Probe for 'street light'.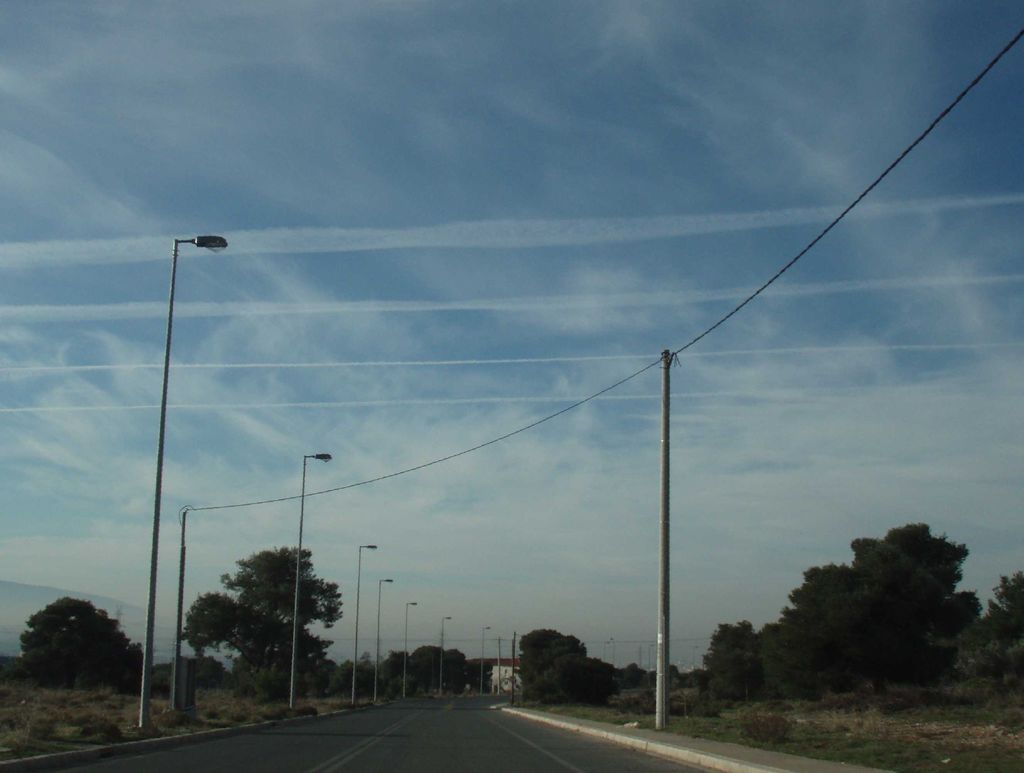
Probe result: rect(373, 574, 396, 696).
